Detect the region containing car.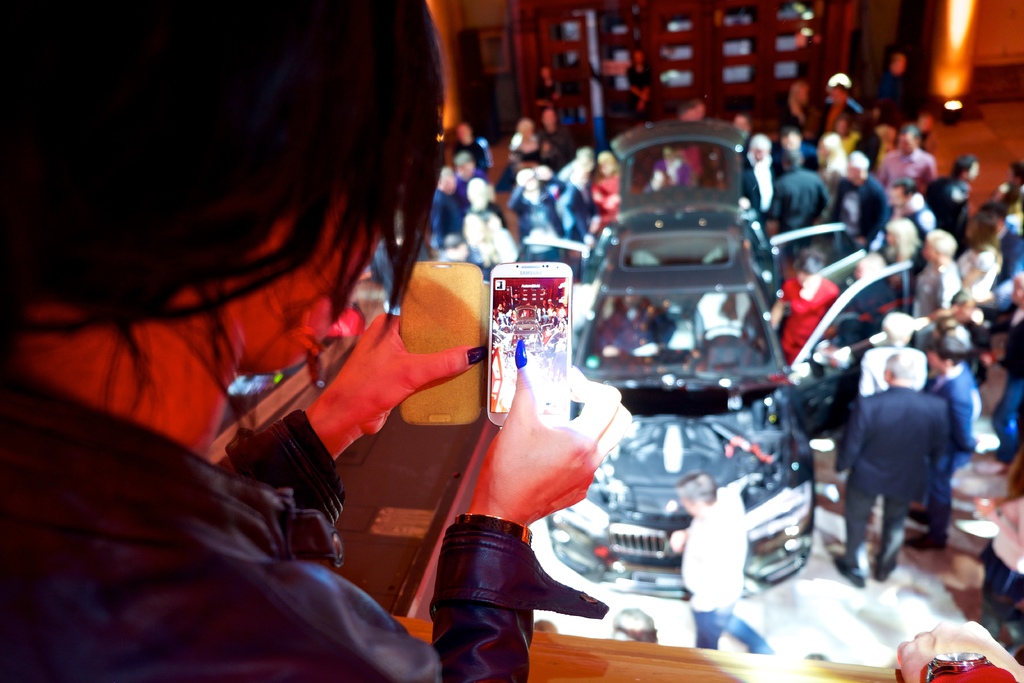
(523, 125, 918, 590).
